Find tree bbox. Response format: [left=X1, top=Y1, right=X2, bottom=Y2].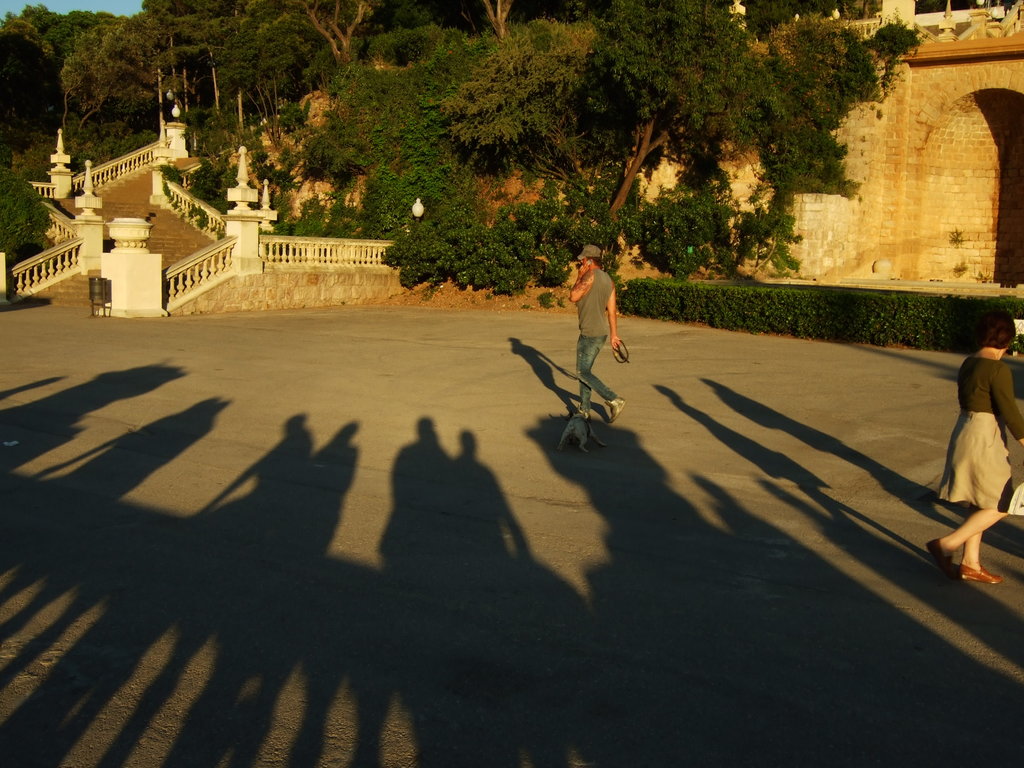
[left=215, top=19, right=313, bottom=154].
